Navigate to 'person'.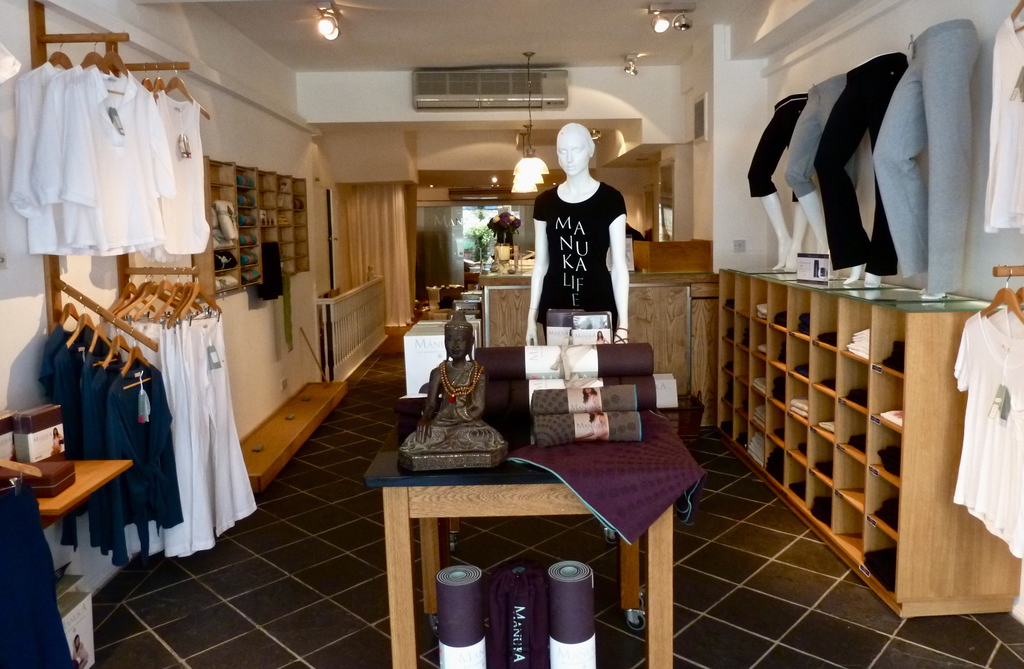
Navigation target: select_region(579, 408, 609, 440).
